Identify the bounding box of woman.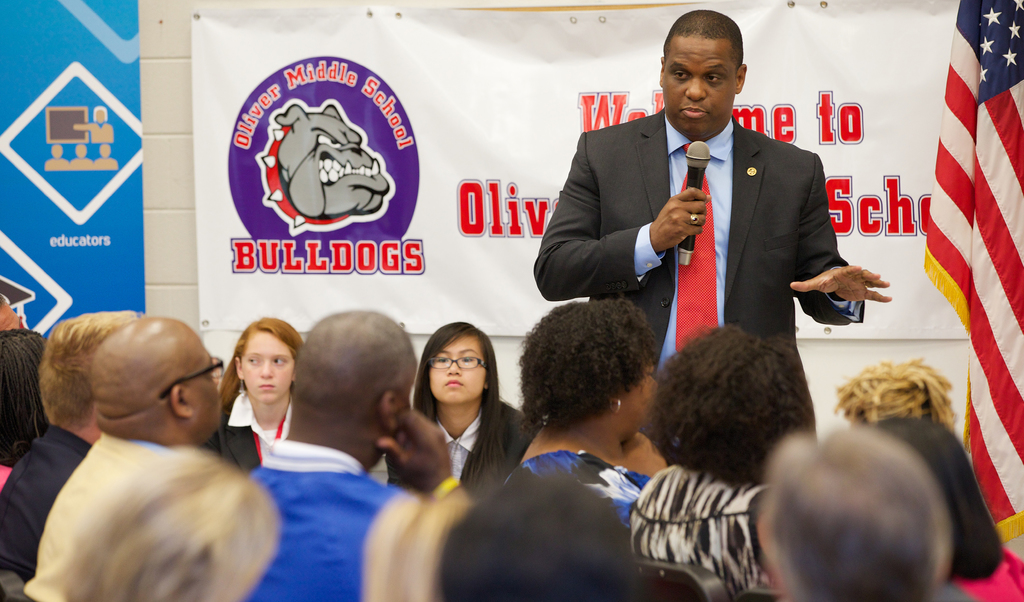
[left=200, top=321, right=305, bottom=482].
